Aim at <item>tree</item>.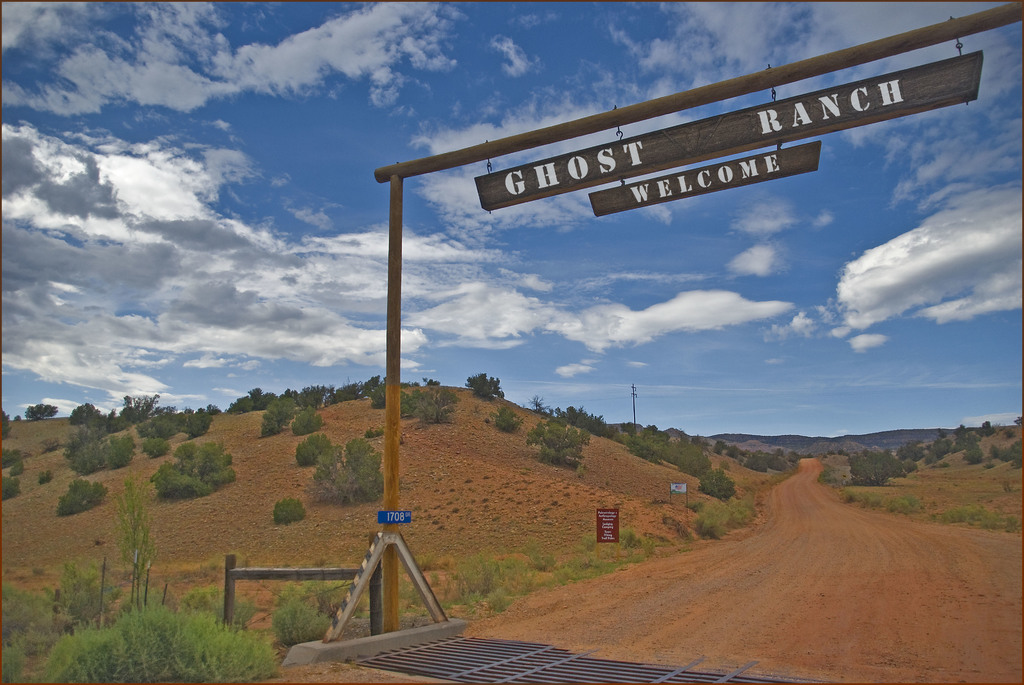
Aimed at region(399, 383, 457, 427).
